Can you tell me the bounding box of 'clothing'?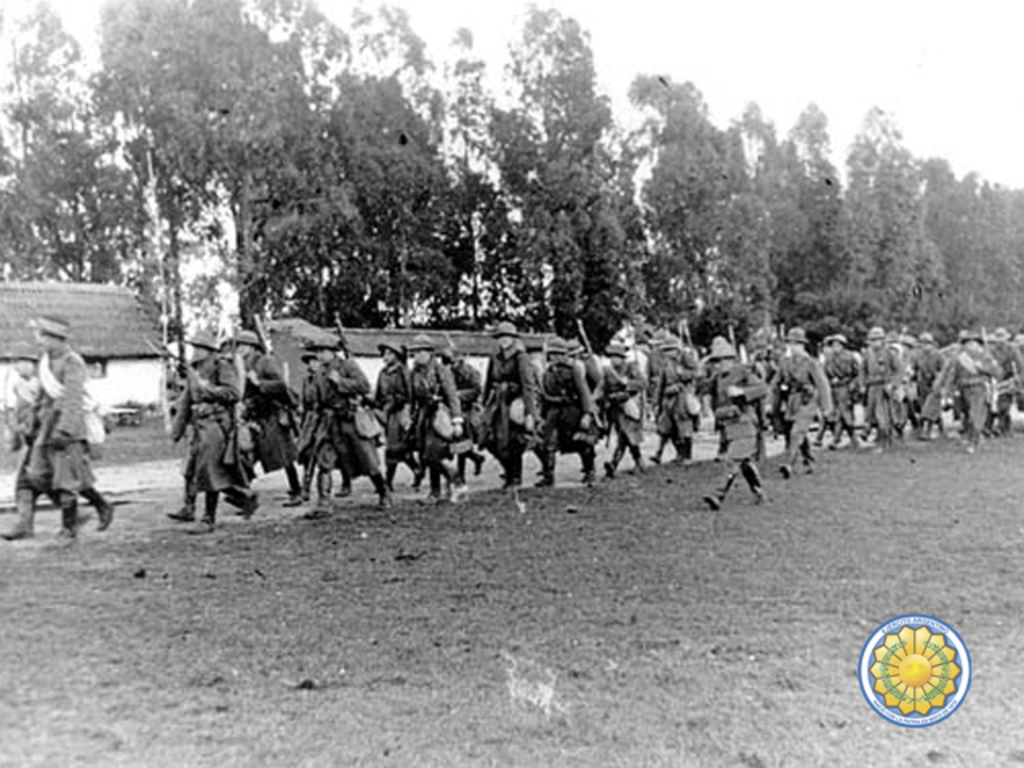
region(1013, 342, 1022, 414).
